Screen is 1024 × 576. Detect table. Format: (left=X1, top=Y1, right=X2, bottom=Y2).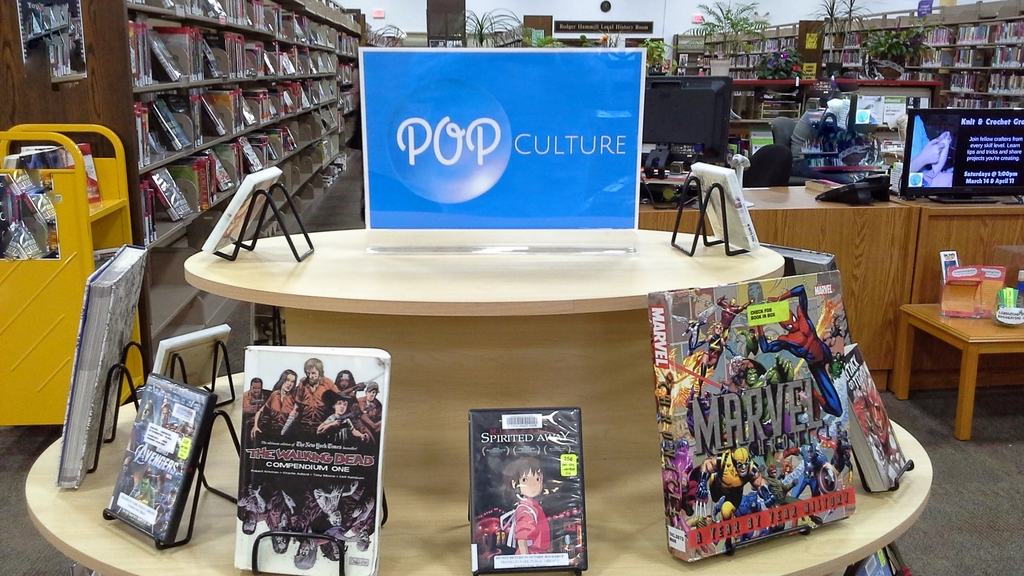
(left=146, top=234, right=901, bottom=557).
